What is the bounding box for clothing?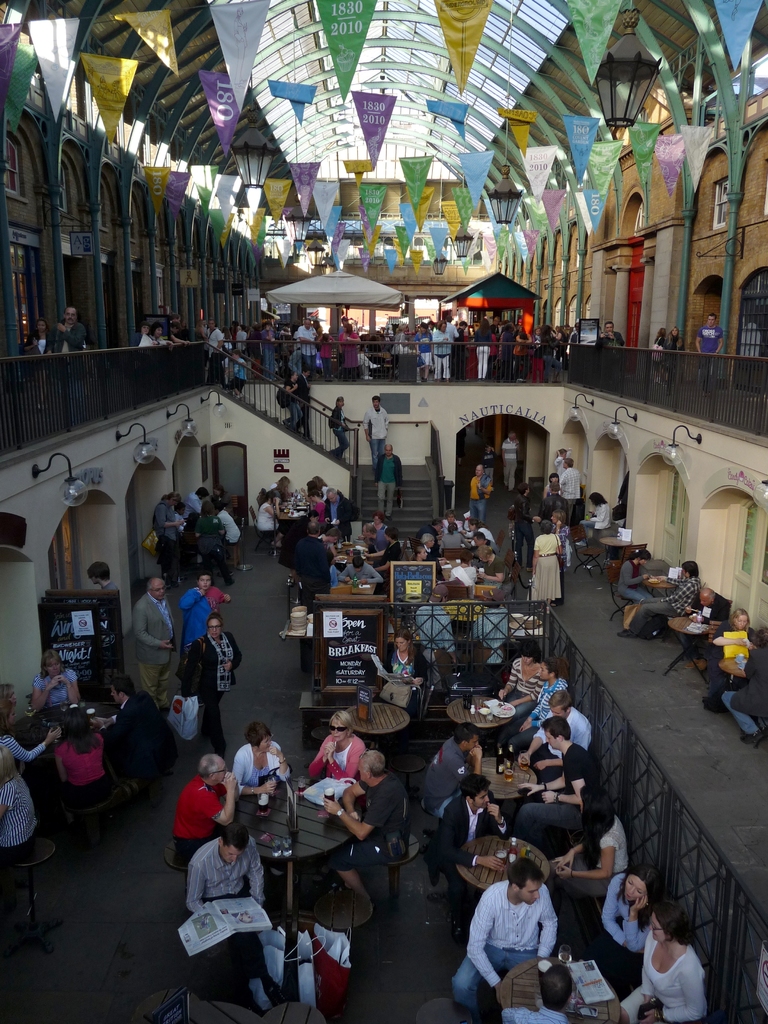
region(646, 333, 668, 378).
